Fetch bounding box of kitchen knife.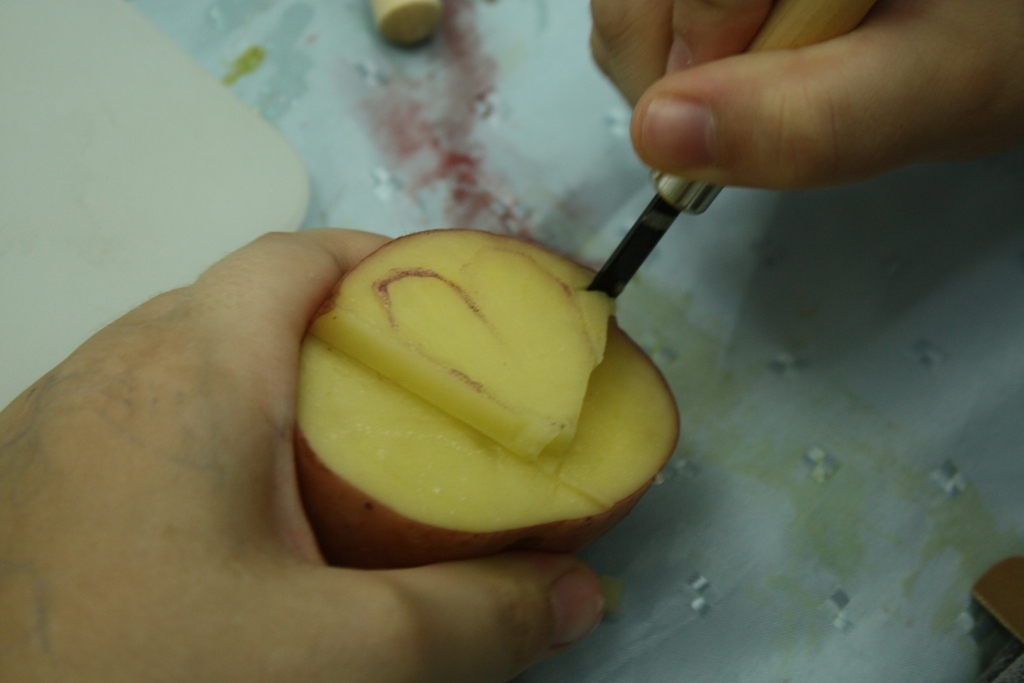
Bbox: l=587, t=0, r=879, b=305.
